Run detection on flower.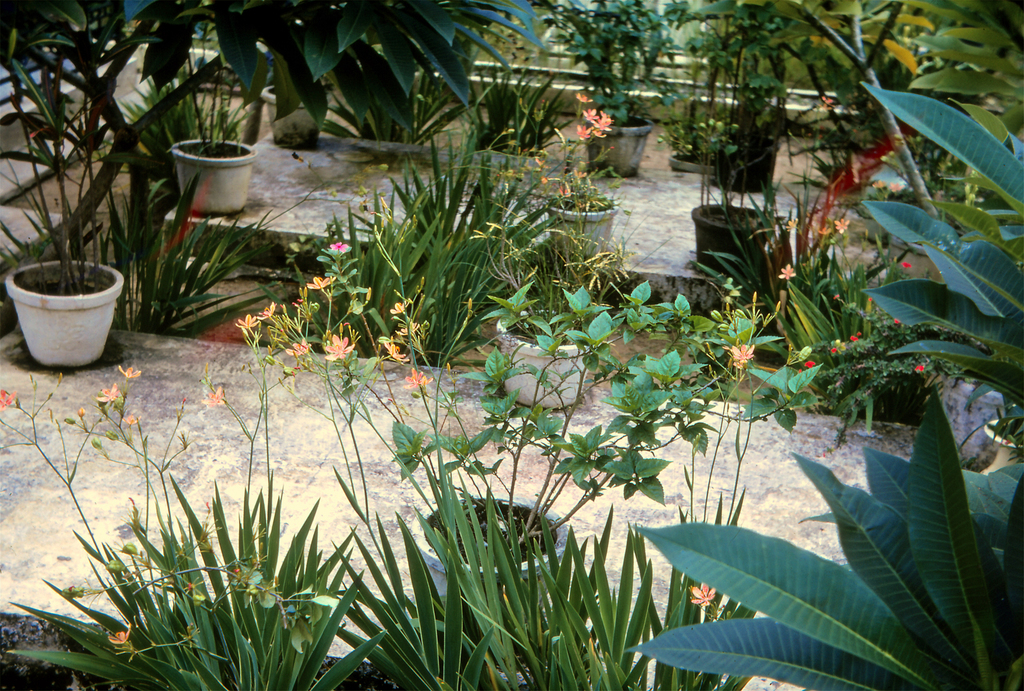
Result: locate(916, 367, 924, 370).
